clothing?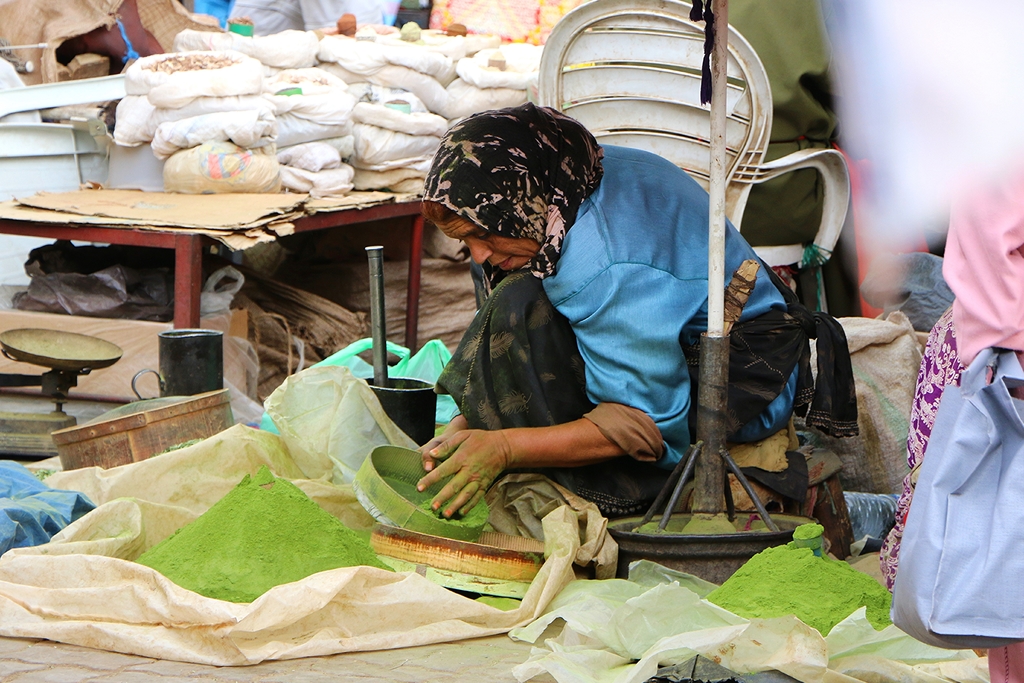
detection(213, 0, 399, 51)
